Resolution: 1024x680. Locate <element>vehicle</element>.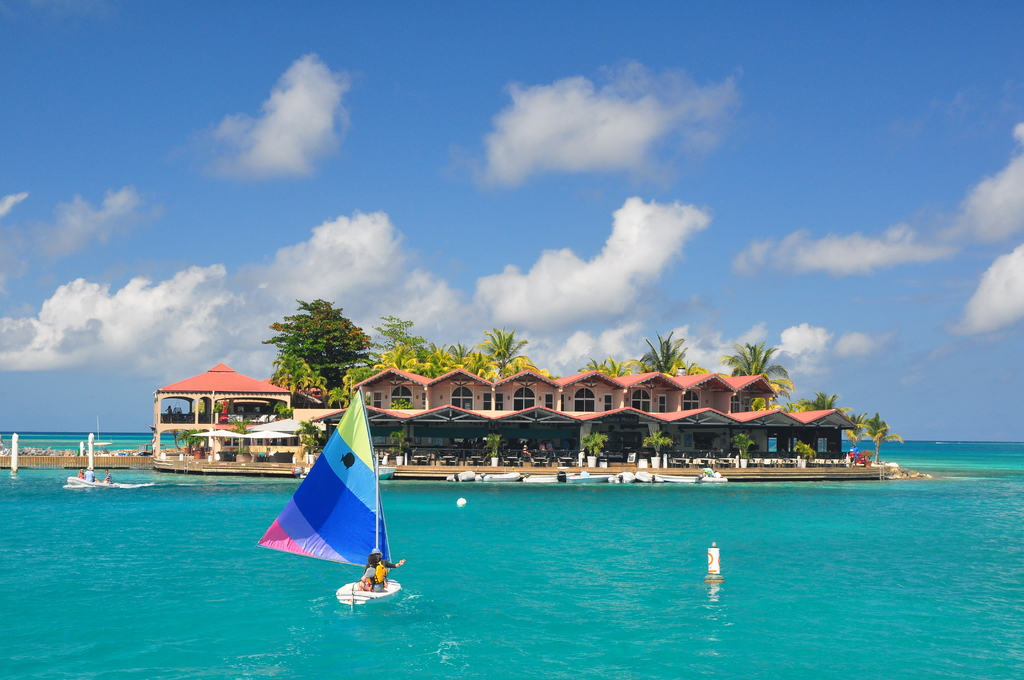
left=61, top=476, right=119, bottom=492.
